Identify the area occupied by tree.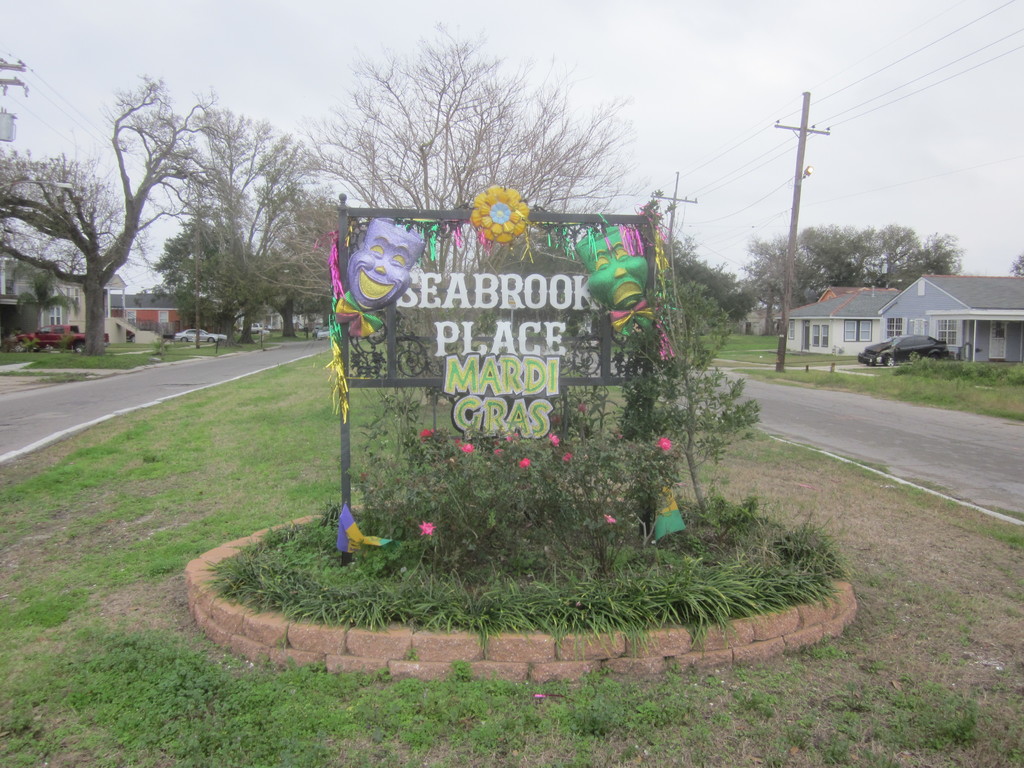
Area: (606,187,764,514).
